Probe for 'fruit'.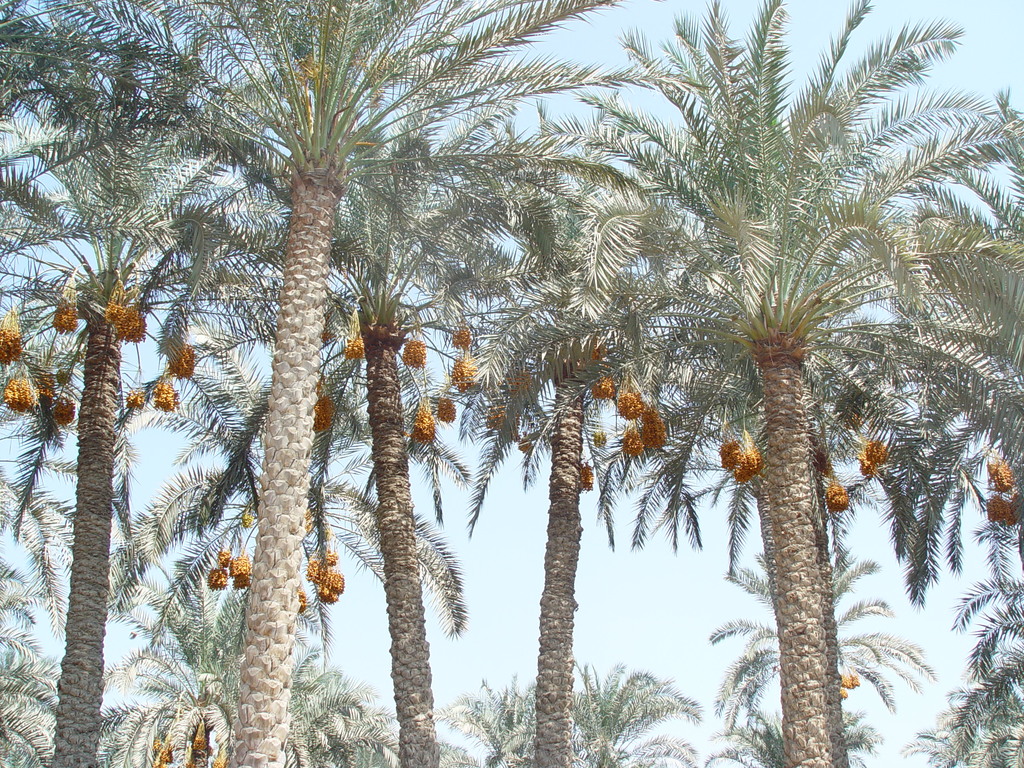
Probe result: {"x1": 186, "y1": 760, "x2": 196, "y2": 767}.
